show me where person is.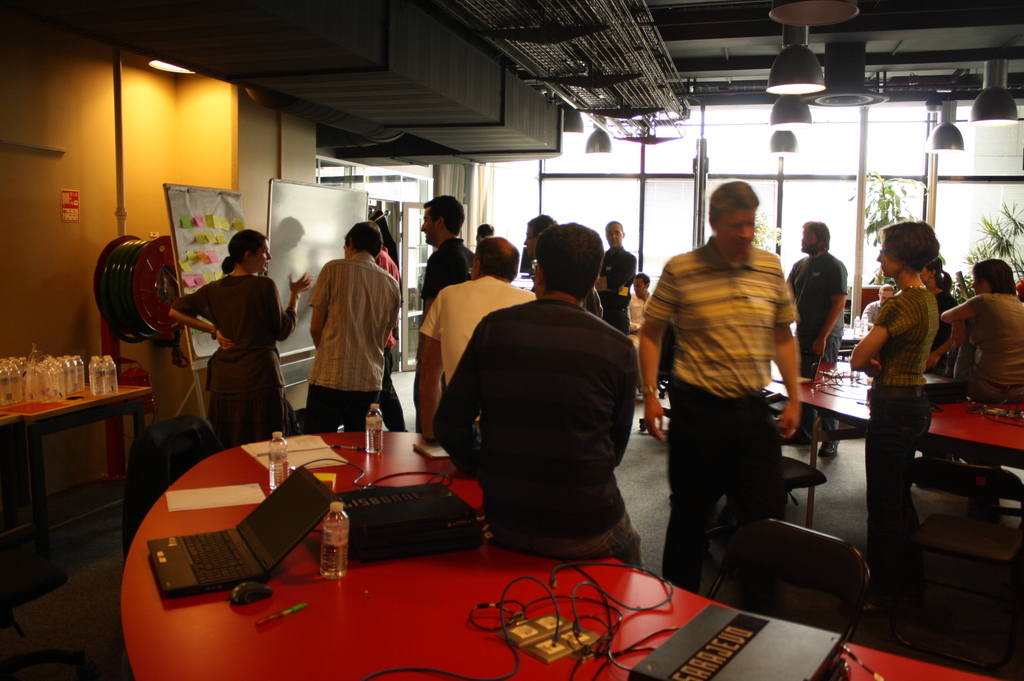
person is at left=468, top=220, right=492, bottom=244.
